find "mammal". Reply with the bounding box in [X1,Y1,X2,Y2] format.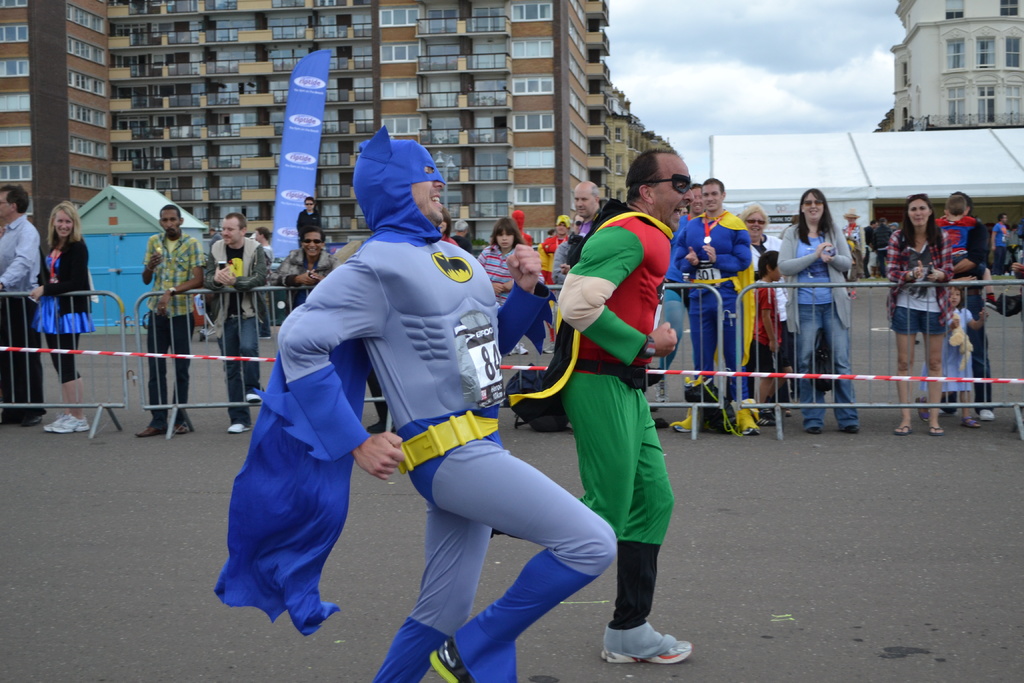
[772,185,858,432].
